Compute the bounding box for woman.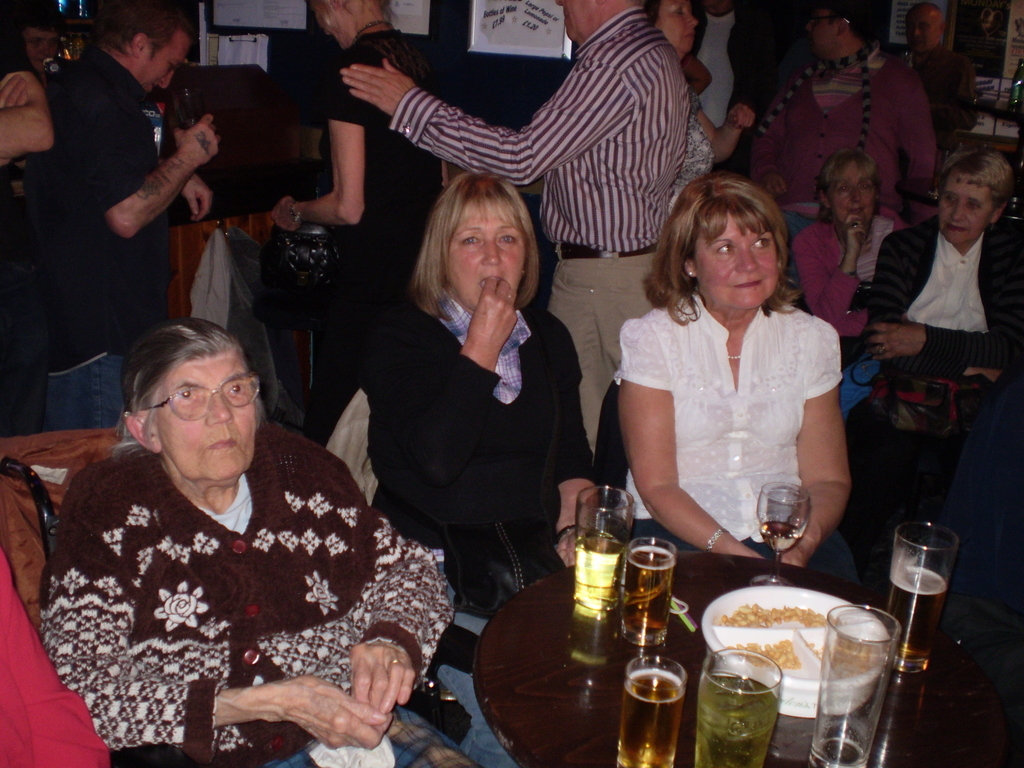
x1=608, y1=157, x2=857, y2=569.
